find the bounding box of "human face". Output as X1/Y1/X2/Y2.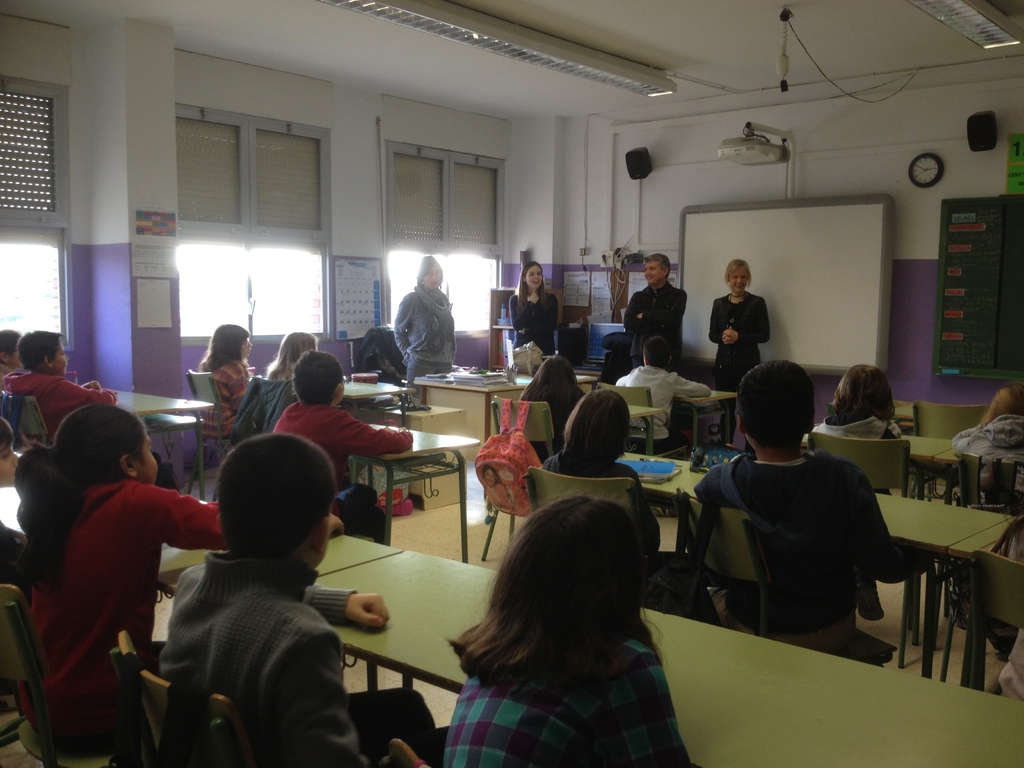
644/259/664/285.
